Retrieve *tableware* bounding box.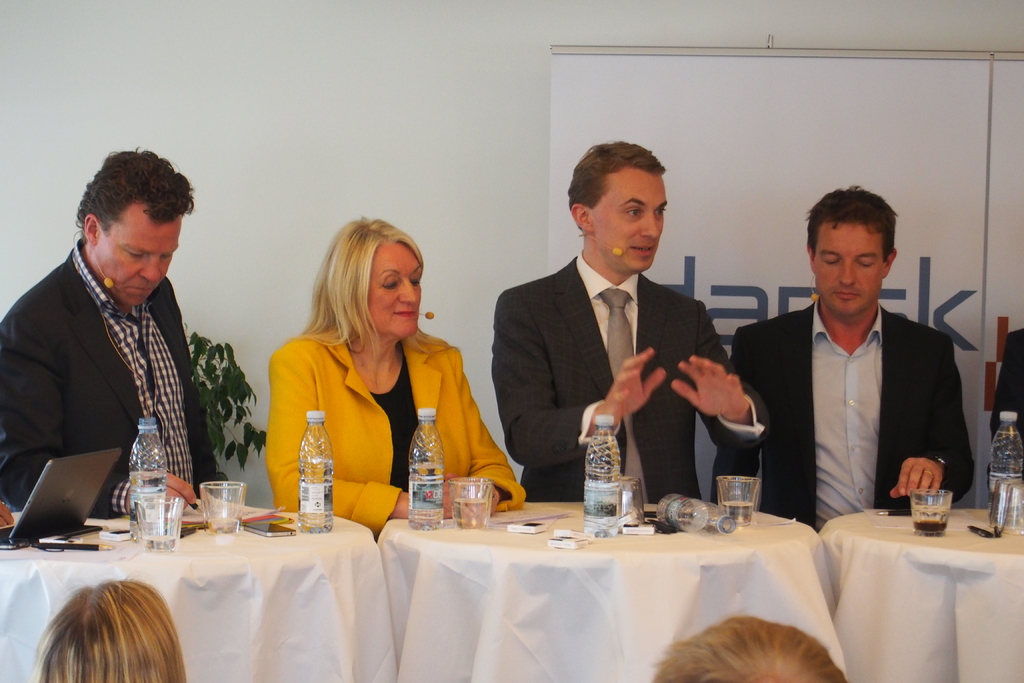
Bounding box: box=[996, 479, 1023, 538].
